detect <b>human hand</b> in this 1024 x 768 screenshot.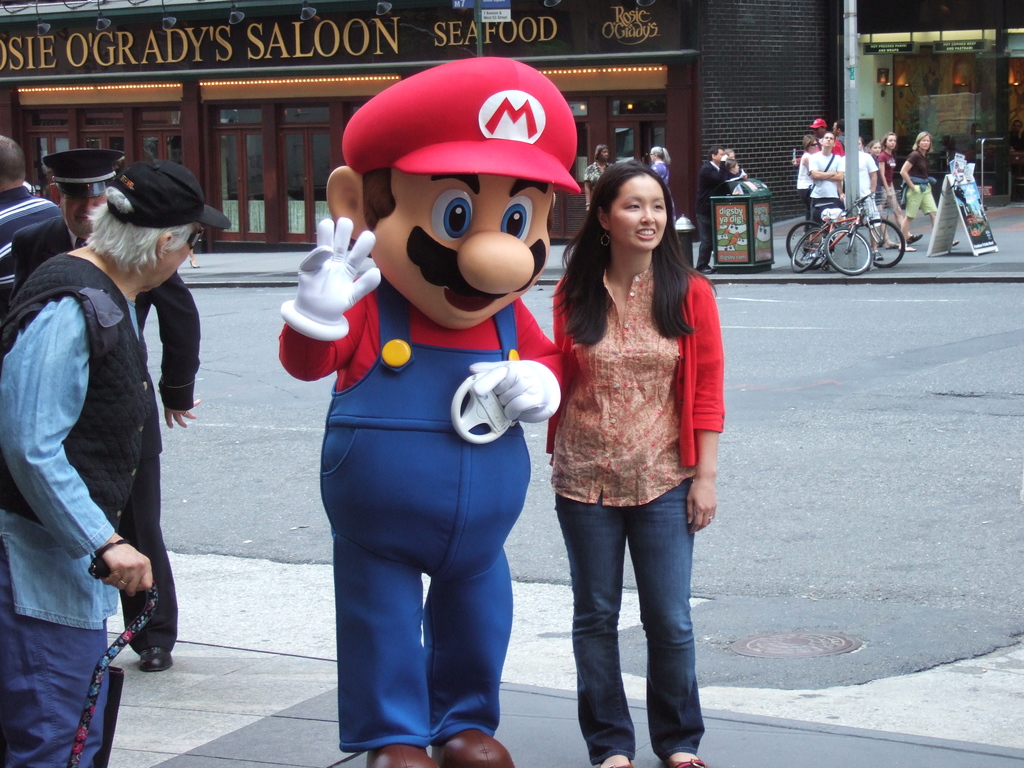
Detection: BBox(687, 477, 716, 535).
